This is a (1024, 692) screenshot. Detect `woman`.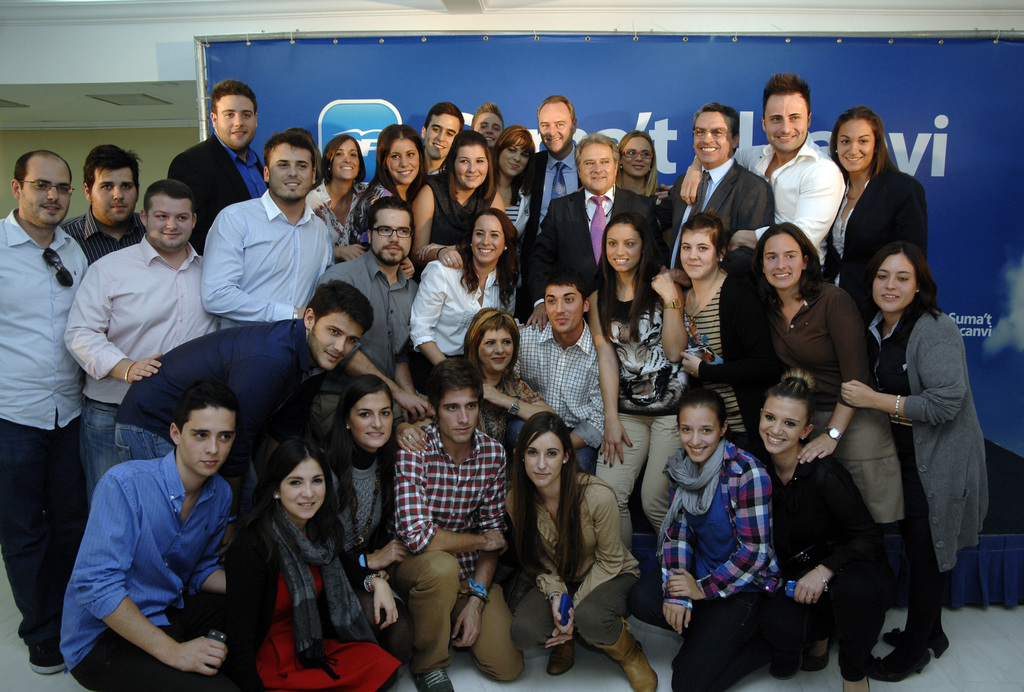
356,118,426,258.
